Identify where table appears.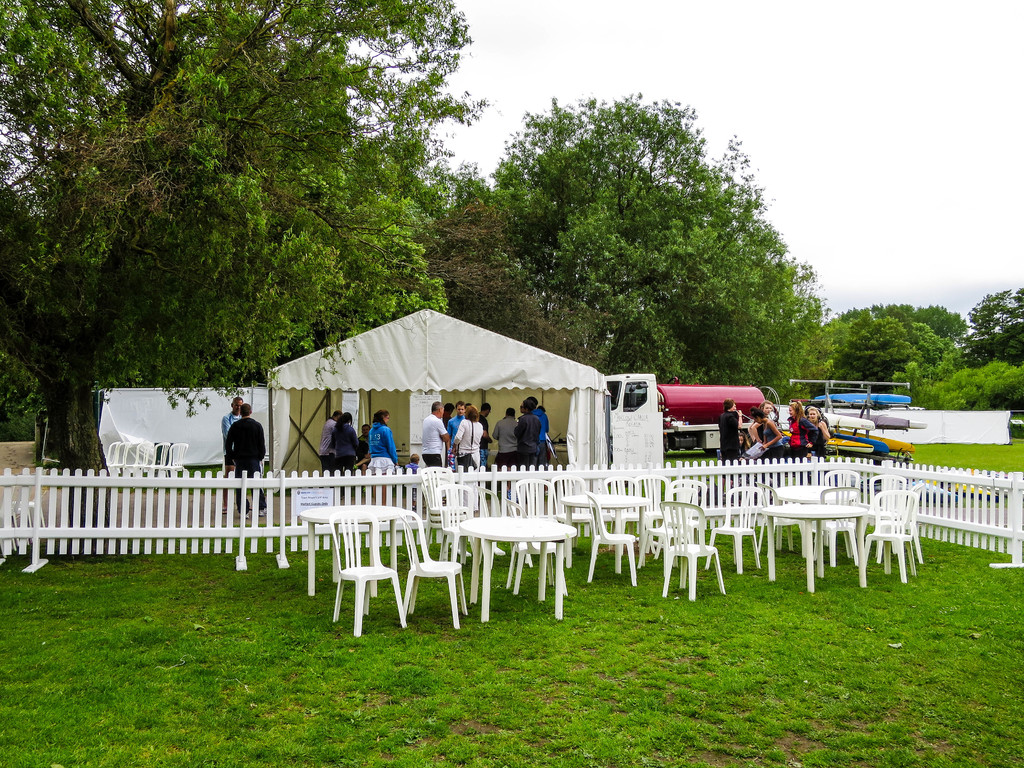
Appears at select_region(760, 495, 880, 590).
